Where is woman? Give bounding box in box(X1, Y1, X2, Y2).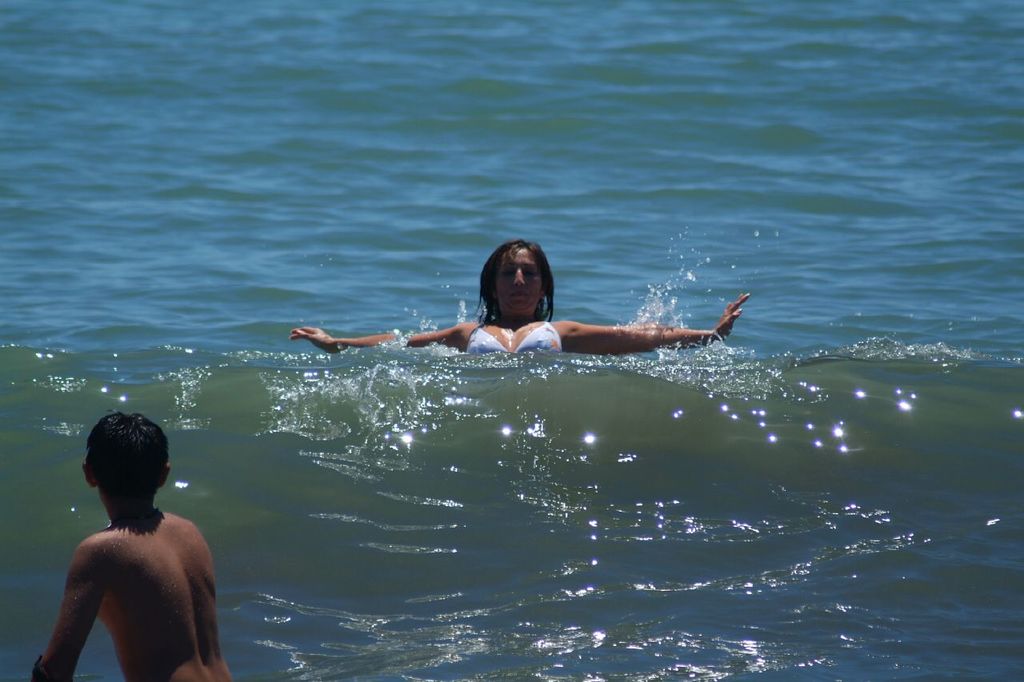
box(290, 240, 750, 355).
